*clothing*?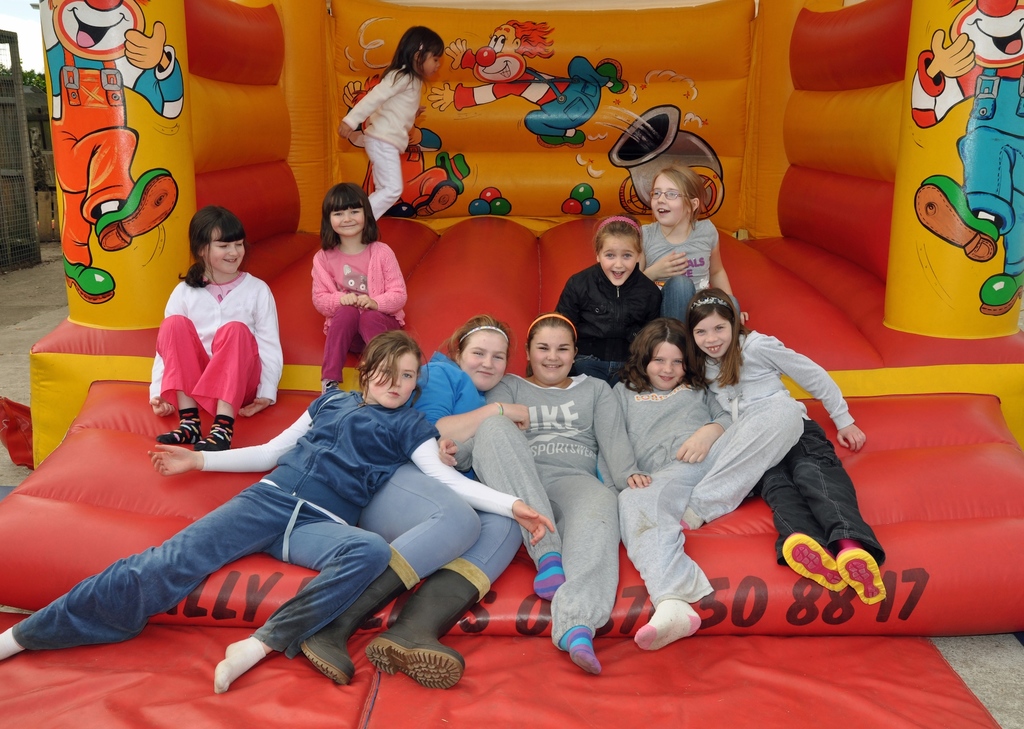
rect(307, 239, 410, 391)
